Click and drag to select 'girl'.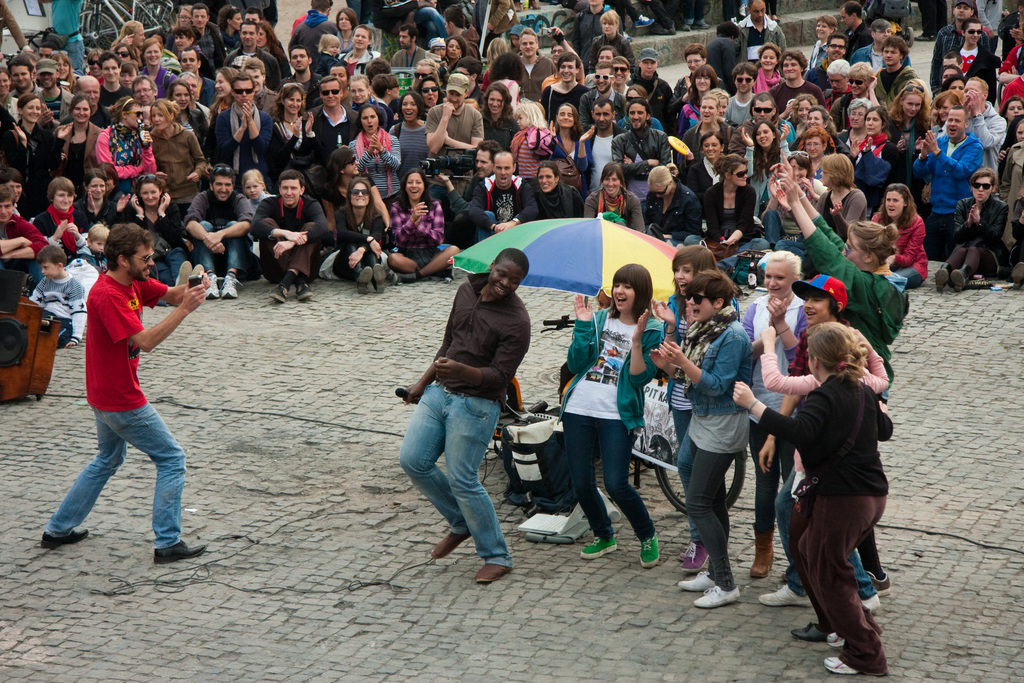
Selection: [565,267,681,564].
